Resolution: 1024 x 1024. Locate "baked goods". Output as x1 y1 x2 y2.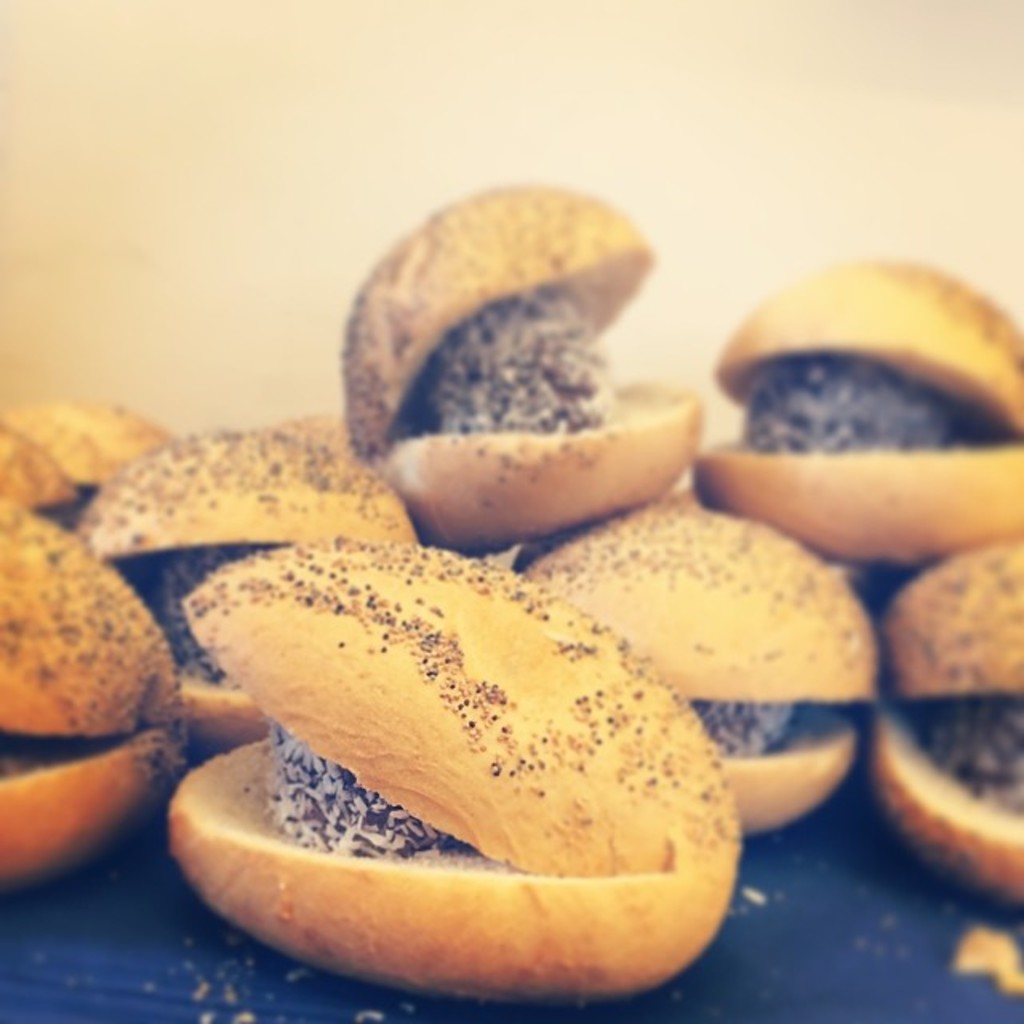
0 410 85 518.
